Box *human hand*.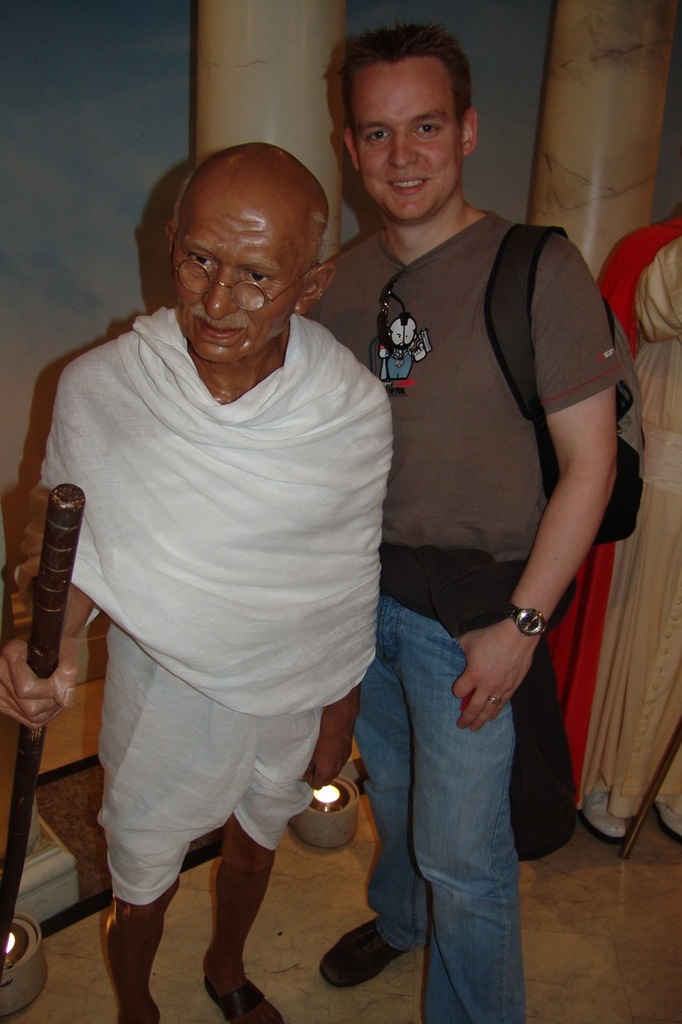
box(441, 598, 533, 753).
